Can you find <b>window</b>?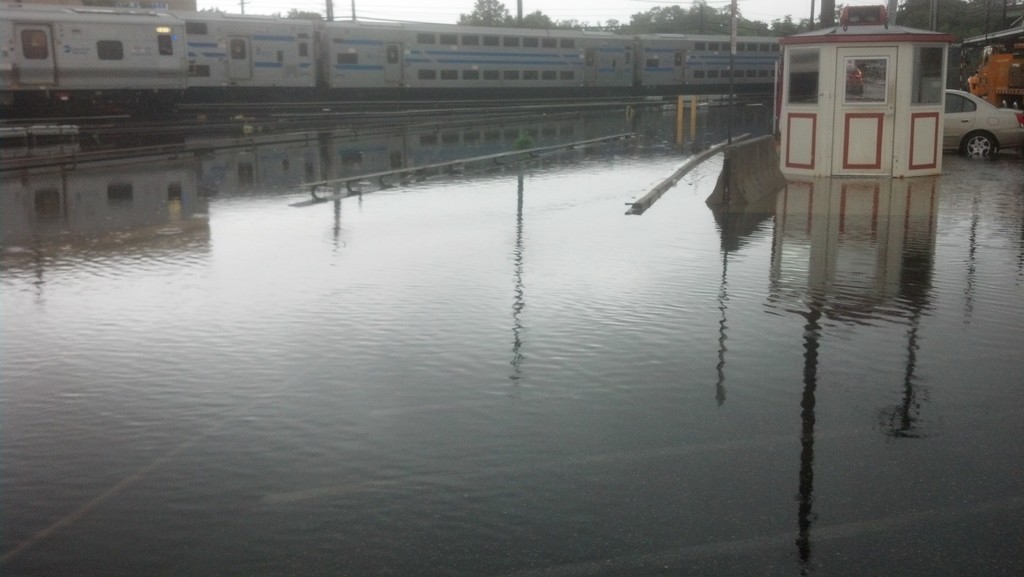
Yes, bounding box: <bbox>160, 29, 173, 62</bbox>.
